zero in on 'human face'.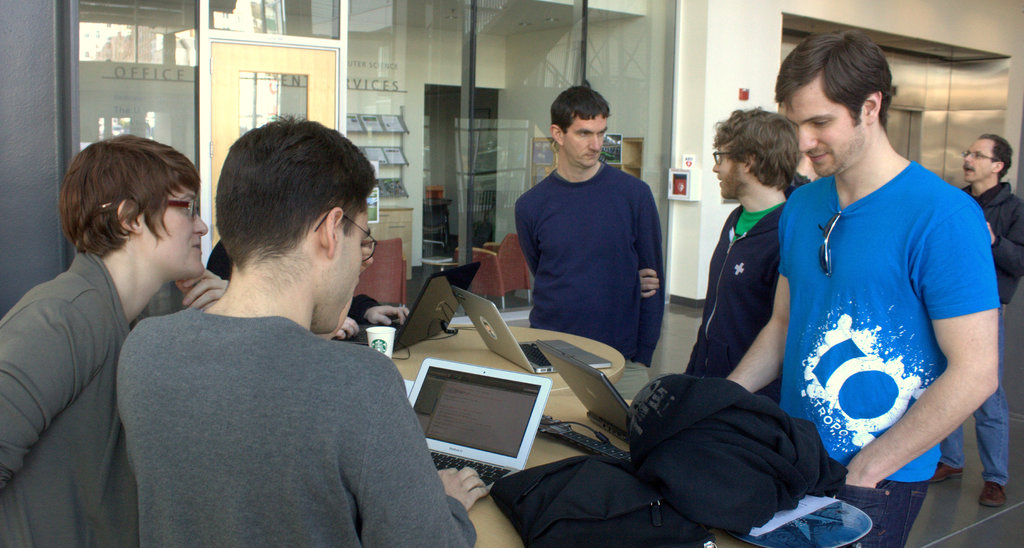
Zeroed in: left=561, top=111, right=606, bottom=168.
